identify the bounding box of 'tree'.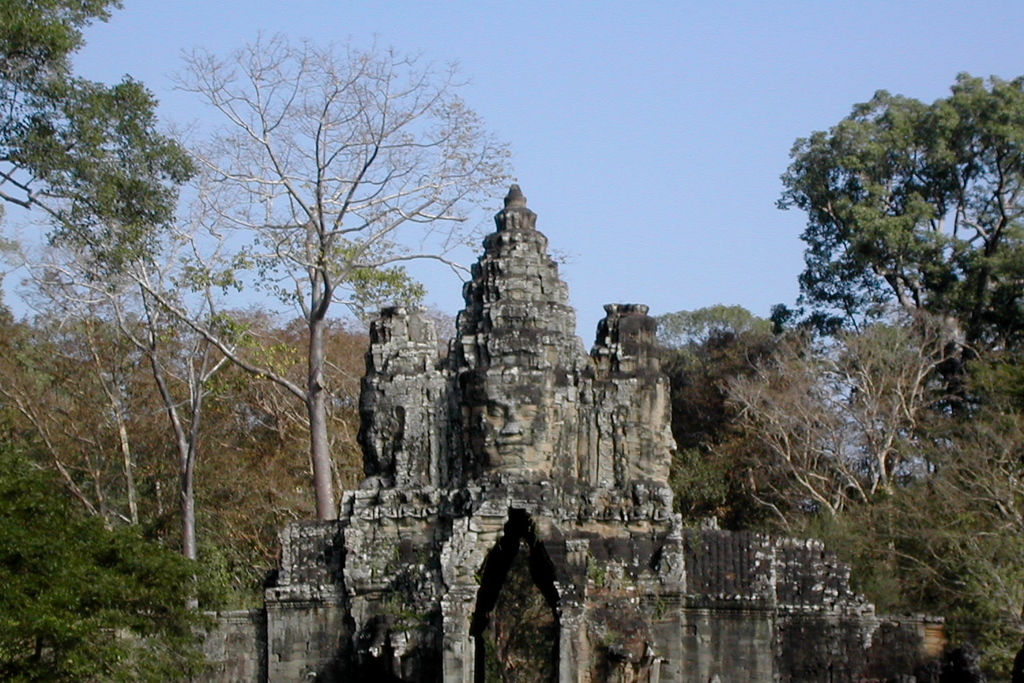
[825, 321, 1001, 499].
